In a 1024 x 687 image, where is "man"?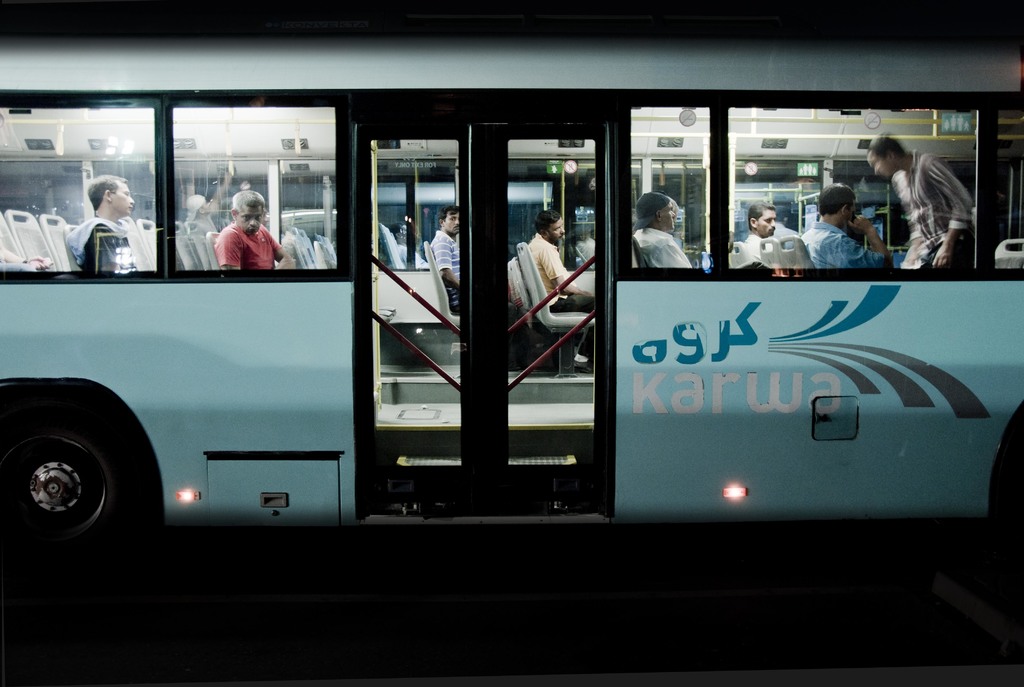
x1=426 y1=202 x2=465 y2=319.
